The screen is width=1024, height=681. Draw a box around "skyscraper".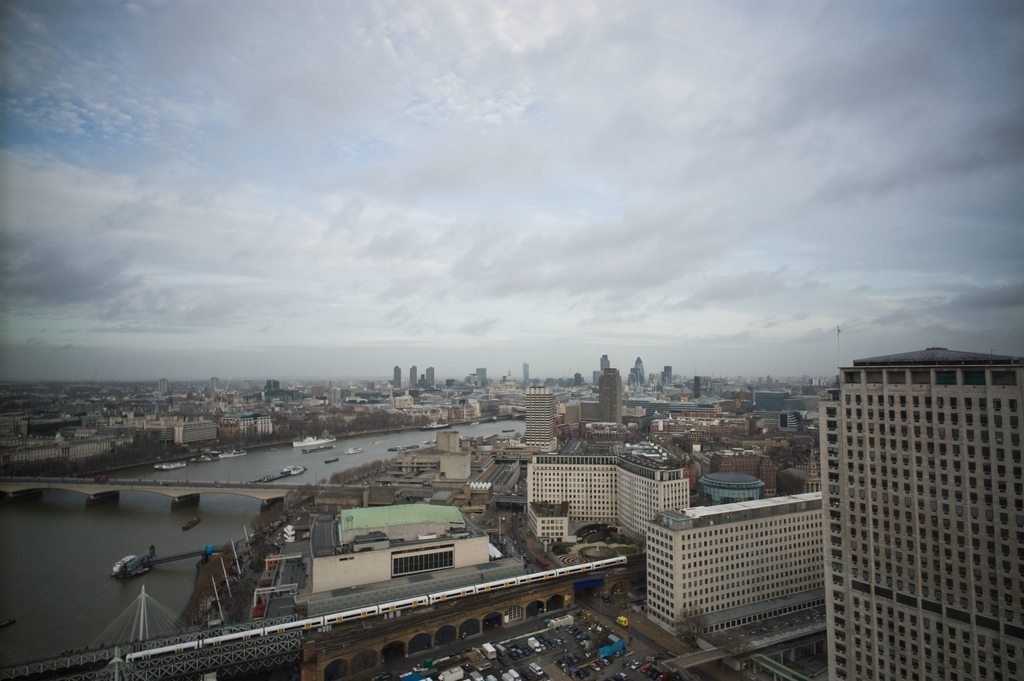
[638,486,840,644].
